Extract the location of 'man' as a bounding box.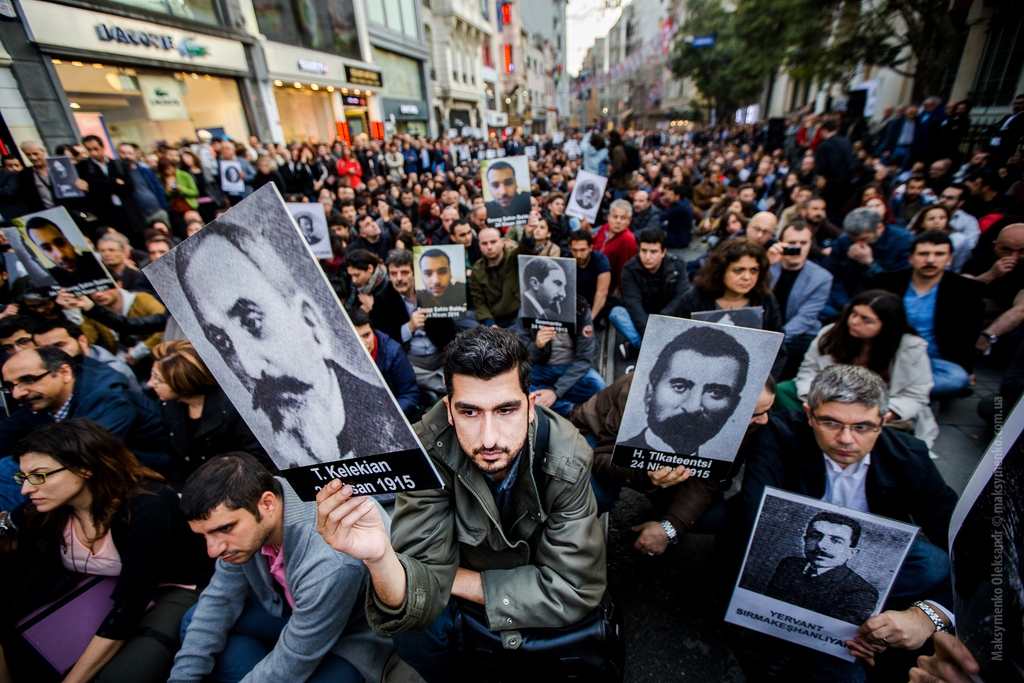
detection(630, 186, 664, 238).
